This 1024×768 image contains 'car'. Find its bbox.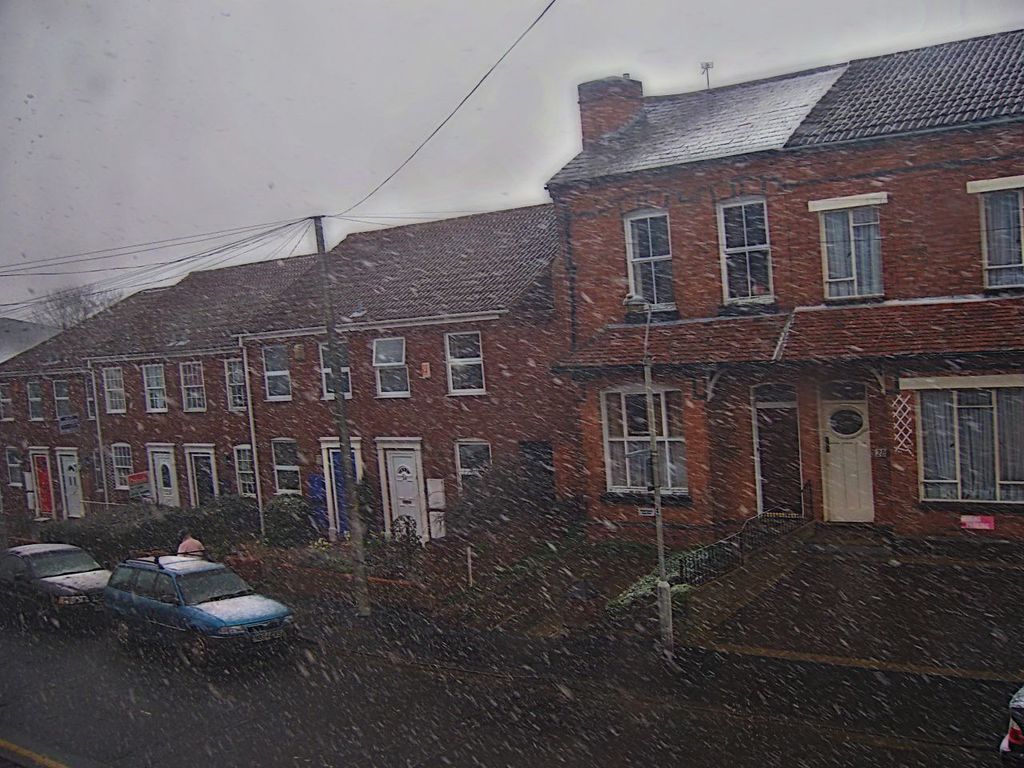
(x1=1001, y1=686, x2=1023, y2=767).
